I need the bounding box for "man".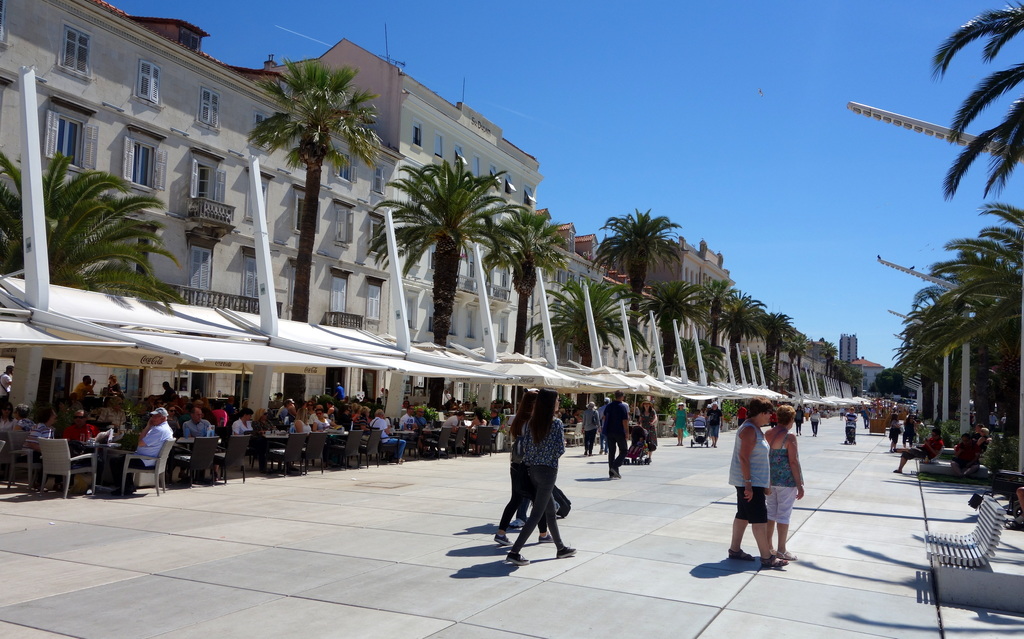
Here it is: (412,405,437,458).
